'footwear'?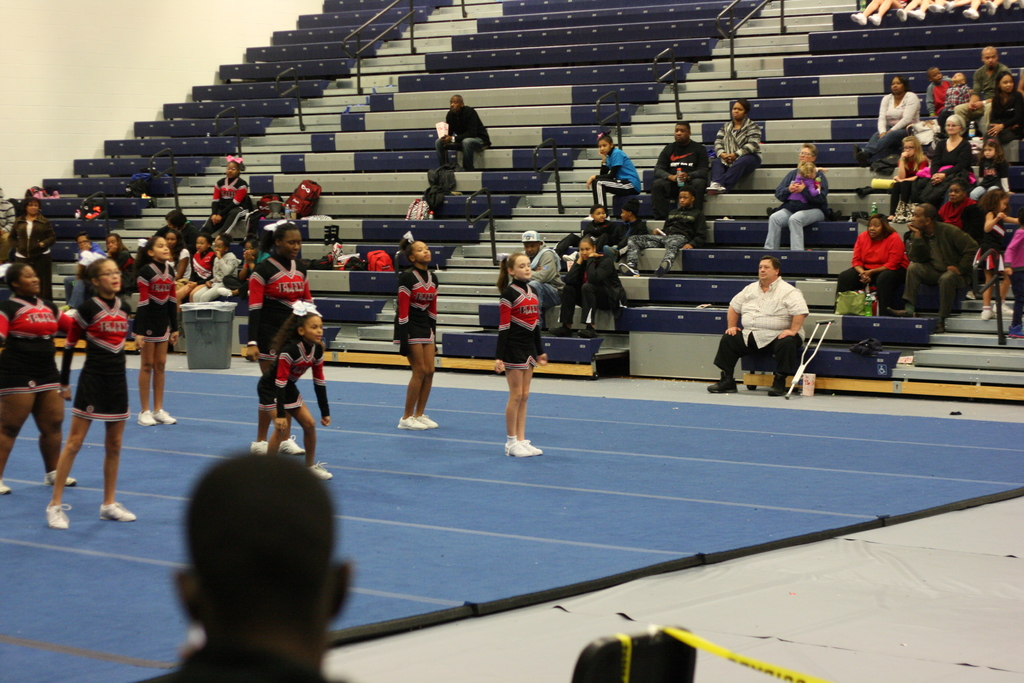
bbox=(521, 438, 546, 456)
